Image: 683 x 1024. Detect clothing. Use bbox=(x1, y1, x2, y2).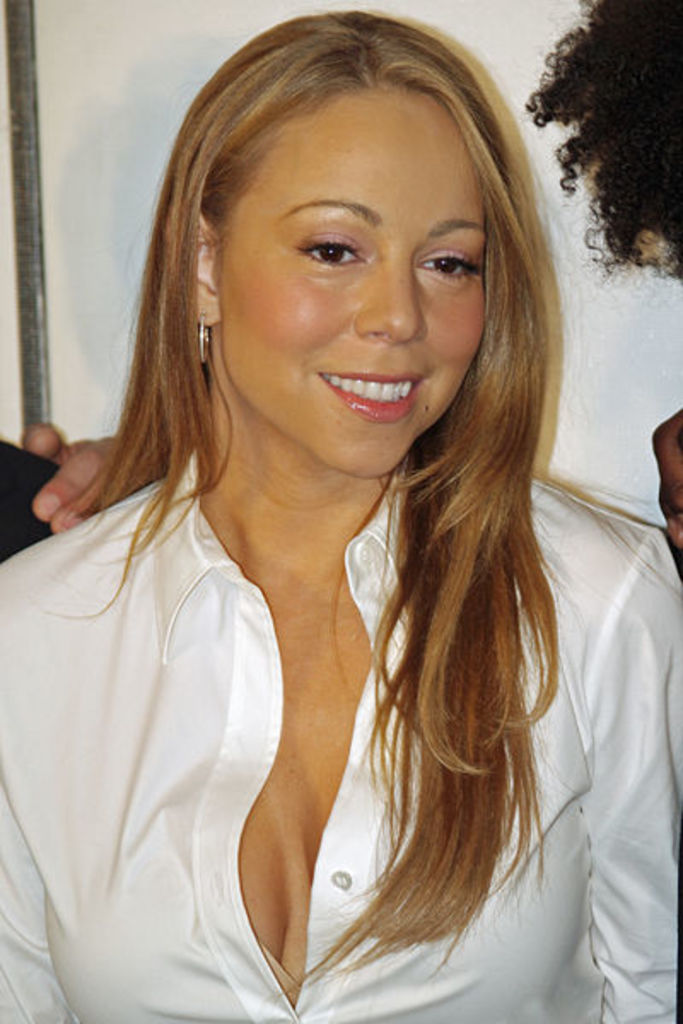
bbox=(0, 430, 58, 561).
